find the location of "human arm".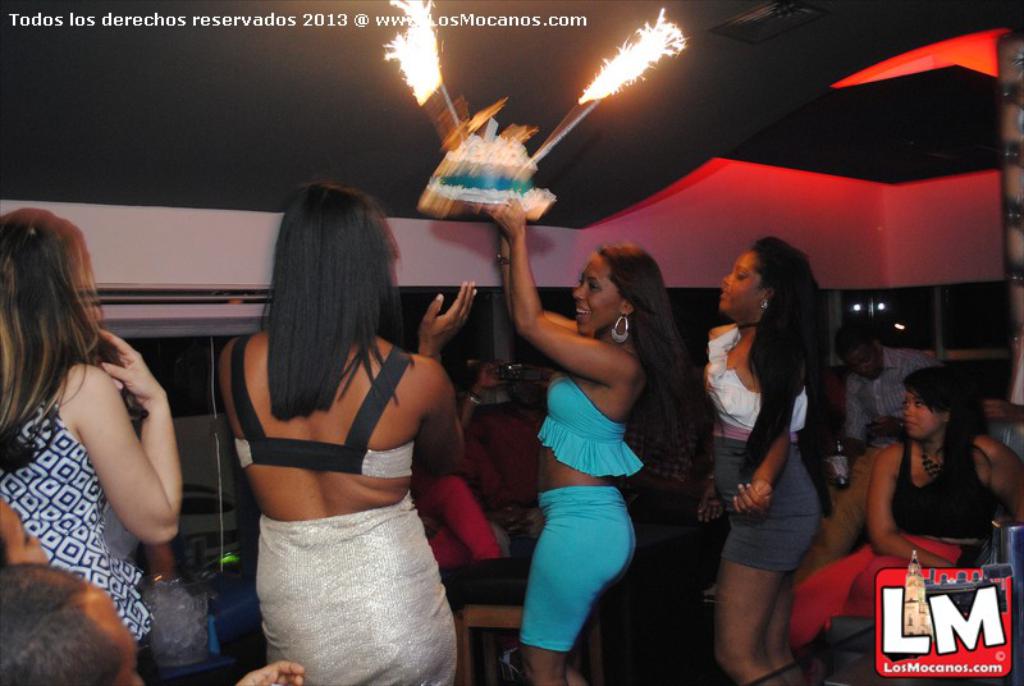
Location: {"left": 236, "top": 655, "right": 302, "bottom": 685}.
